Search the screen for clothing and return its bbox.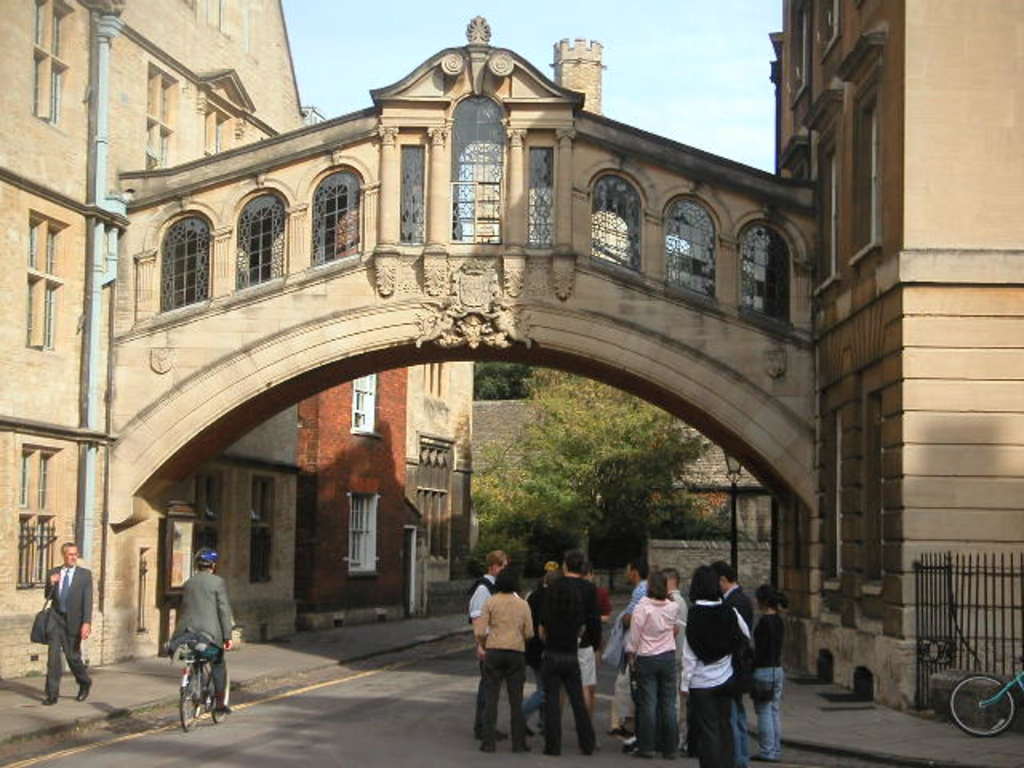
Found: <region>624, 587, 677, 750</region>.
